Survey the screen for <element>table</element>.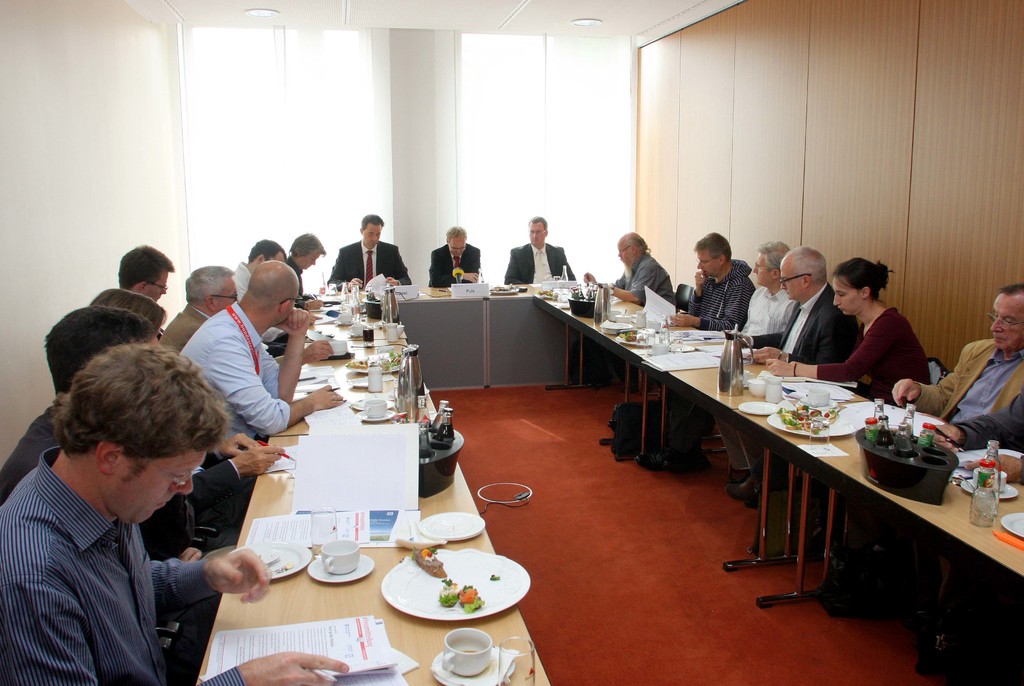
Survey found: (x1=380, y1=275, x2=564, y2=400).
